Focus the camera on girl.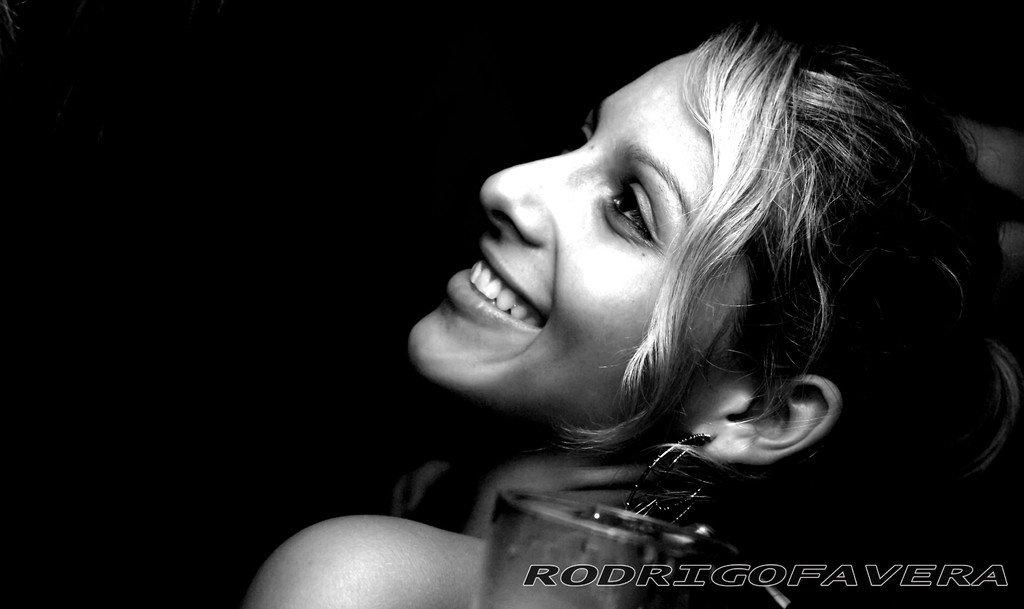
Focus region: {"left": 241, "top": 17, "right": 1023, "bottom": 608}.
